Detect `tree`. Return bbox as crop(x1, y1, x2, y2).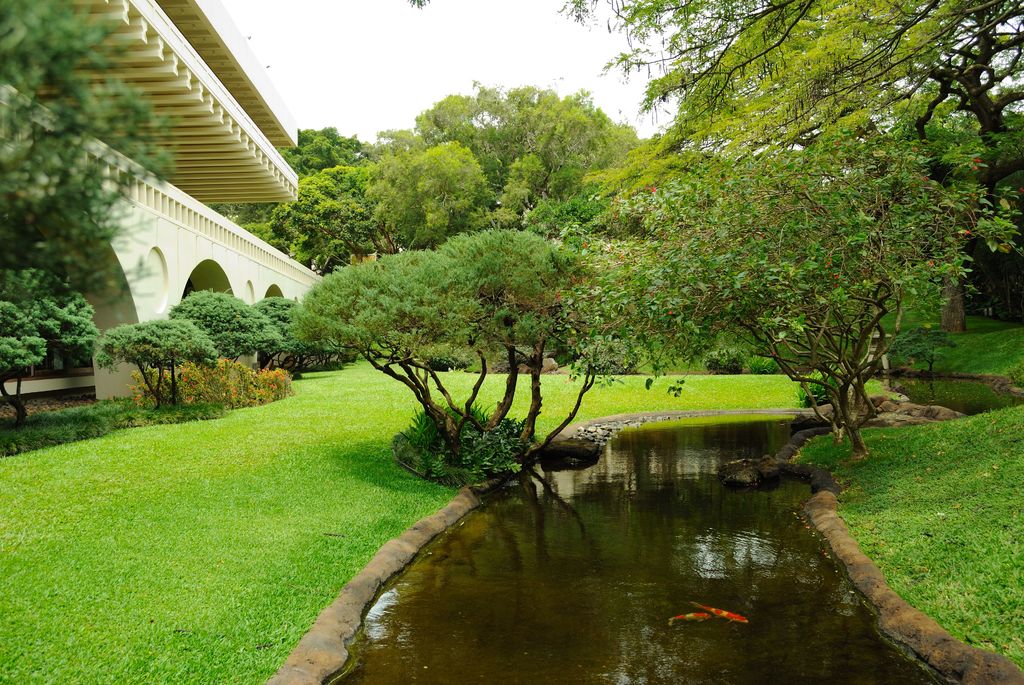
crop(0, 266, 116, 388).
